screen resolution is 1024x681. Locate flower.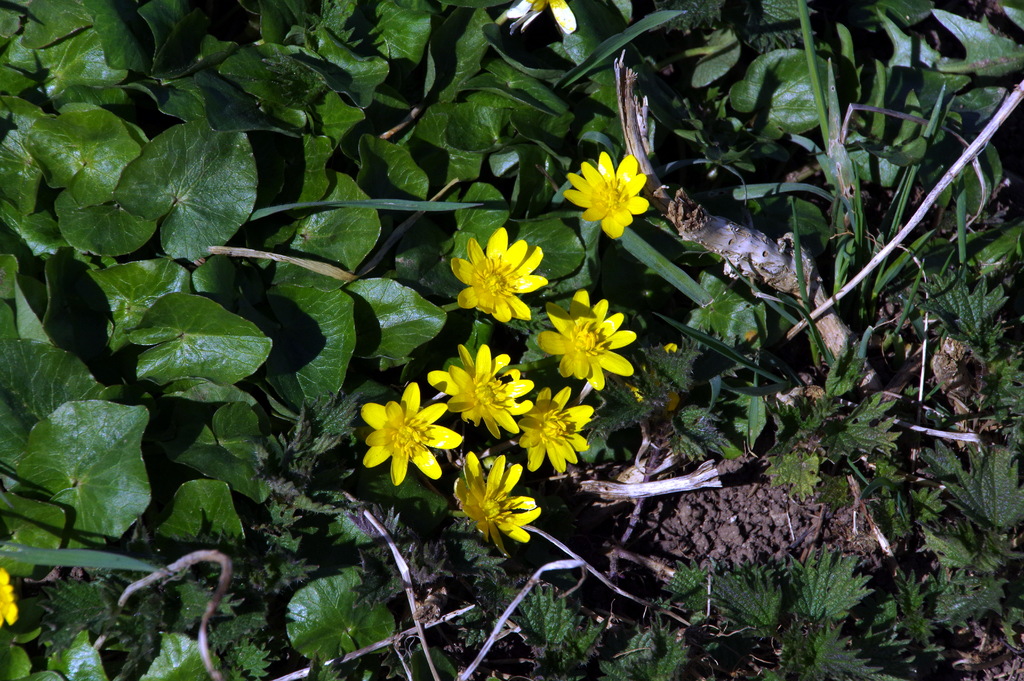
crop(518, 389, 601, 477).
